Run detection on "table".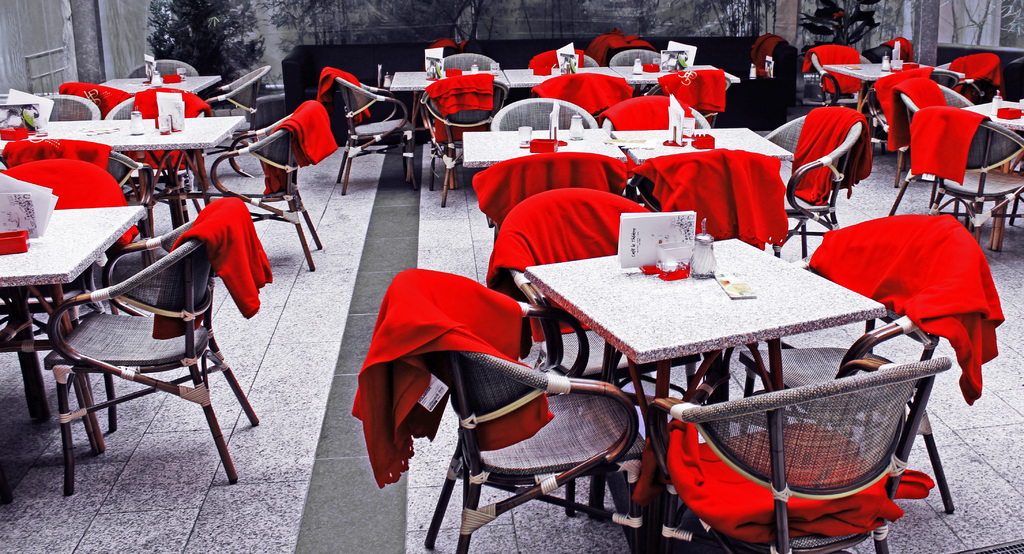
Result: 614/117/797/189.
